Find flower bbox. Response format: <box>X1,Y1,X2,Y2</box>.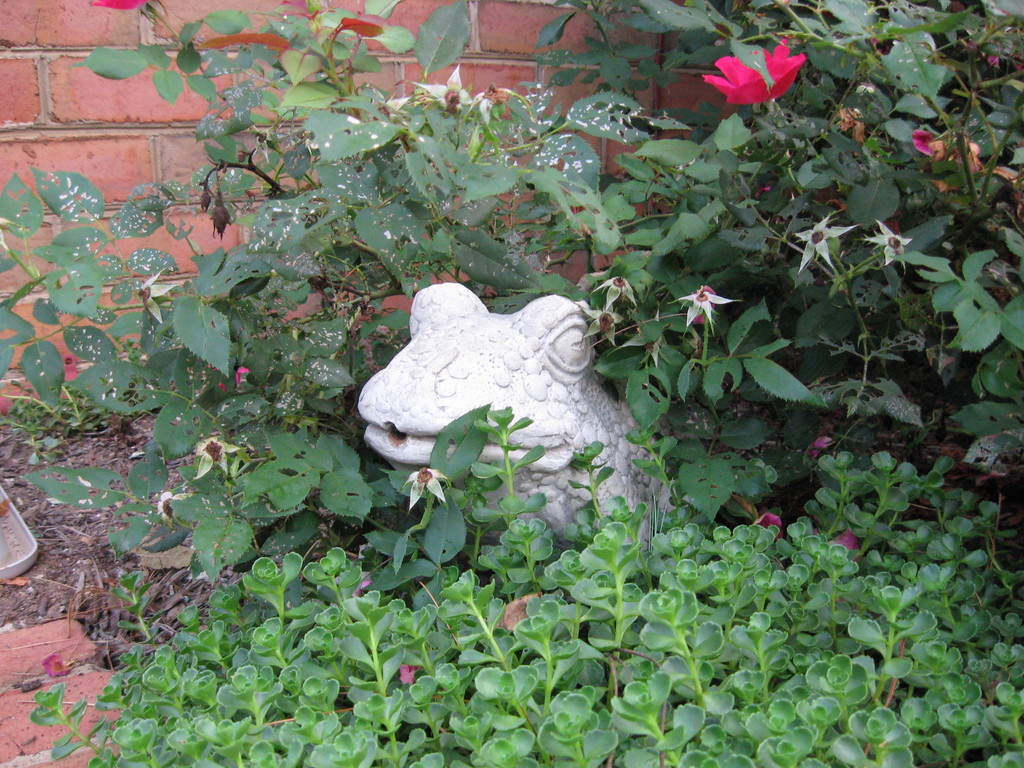
<box>186,433,237,487</box>.
